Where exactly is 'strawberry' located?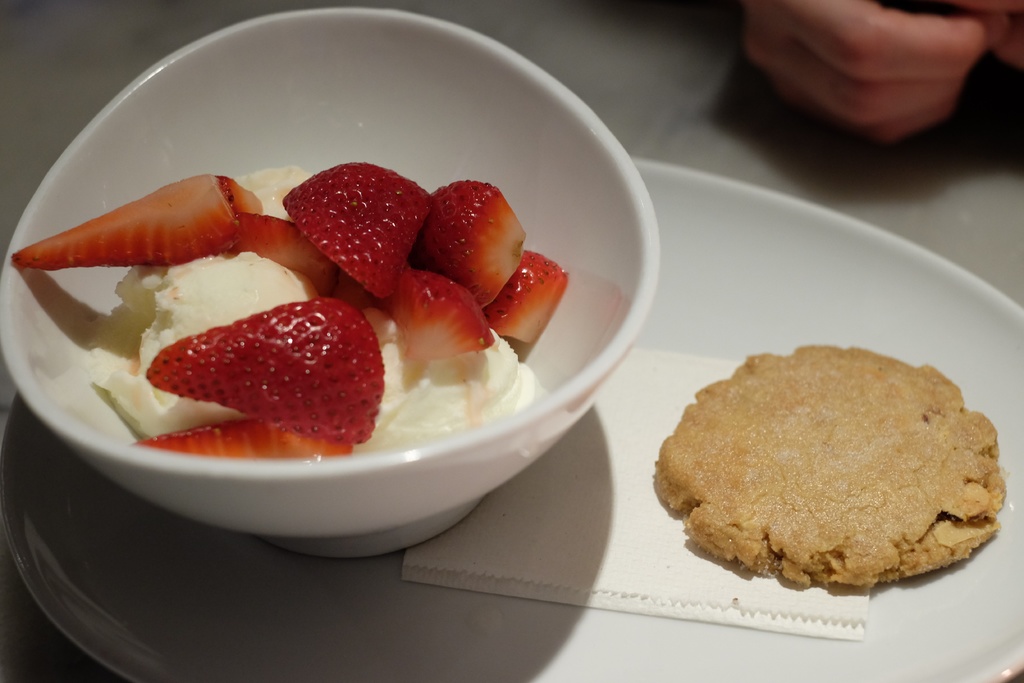
Its bounding box is detection(146, 298, 384, 443).
